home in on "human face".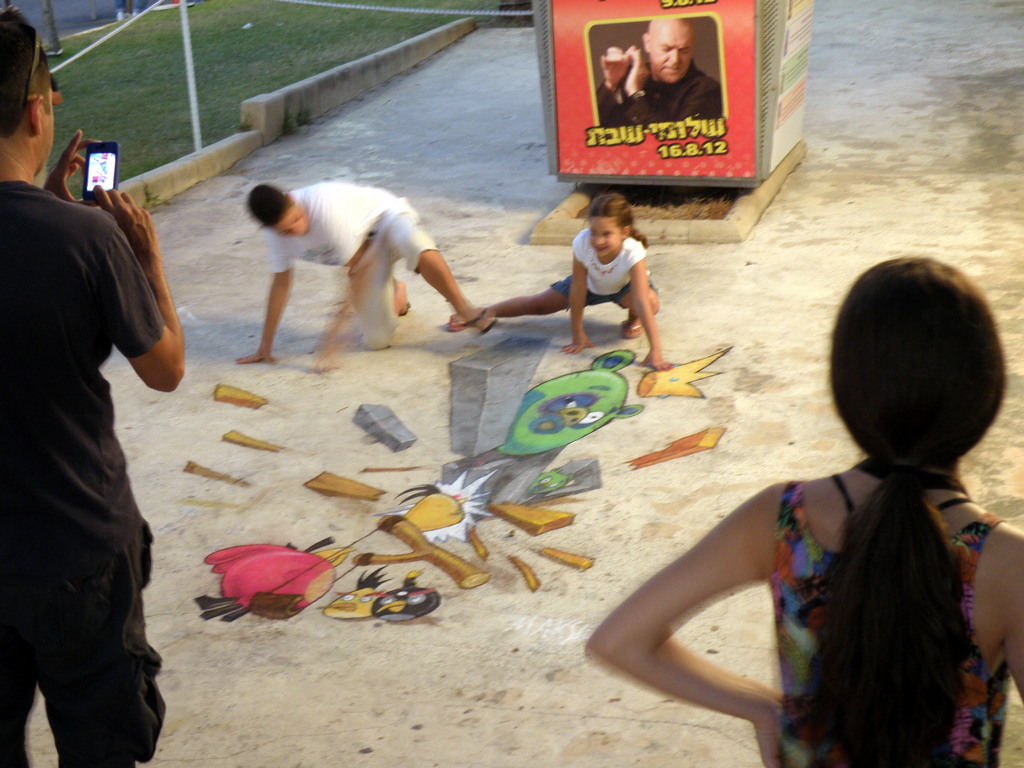
Homed in at 648 22 694 81.
